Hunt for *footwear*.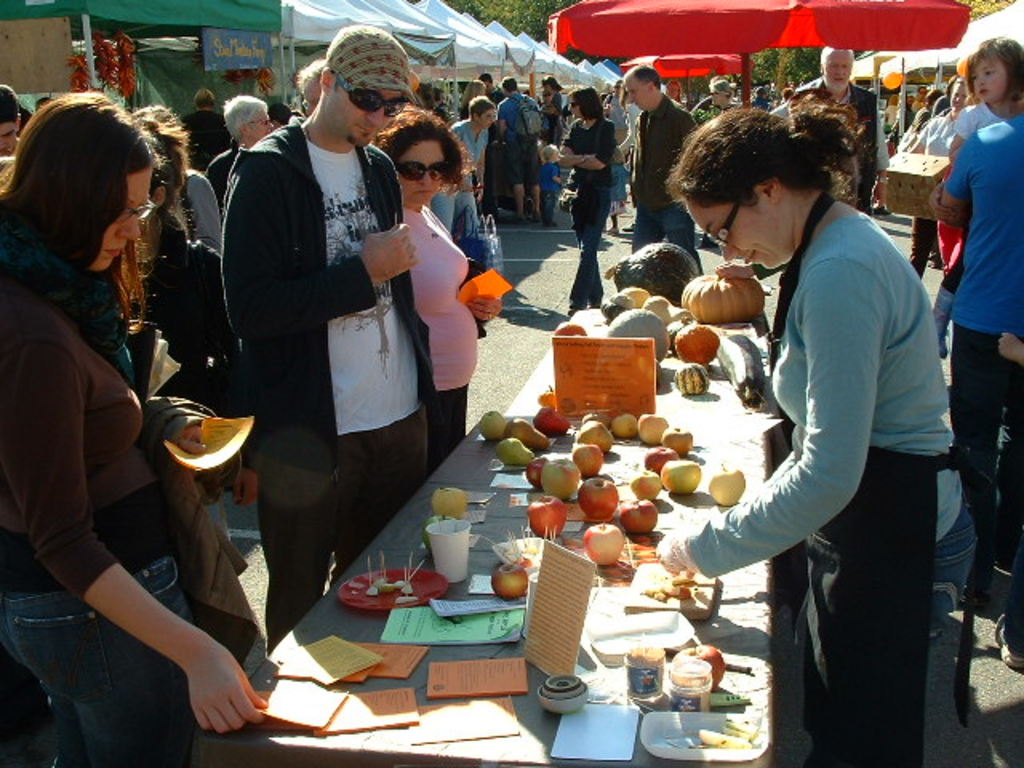
Hunted down at [992,616,1022,669].
